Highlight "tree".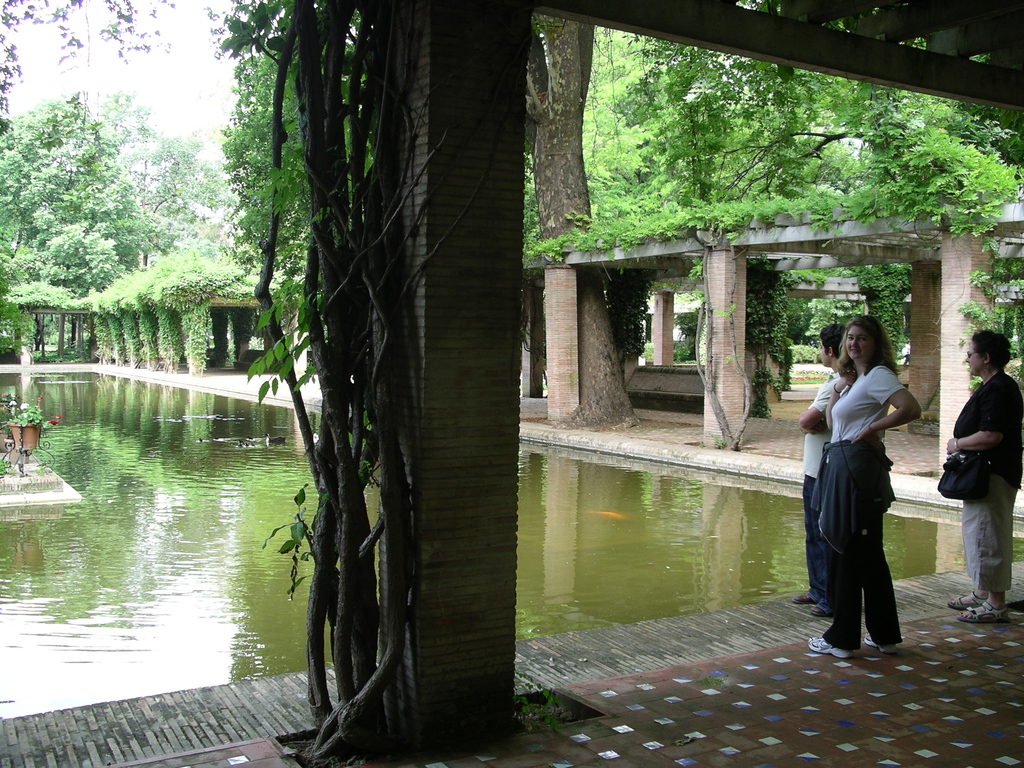
Highlighted region: (524,14,642,449).
